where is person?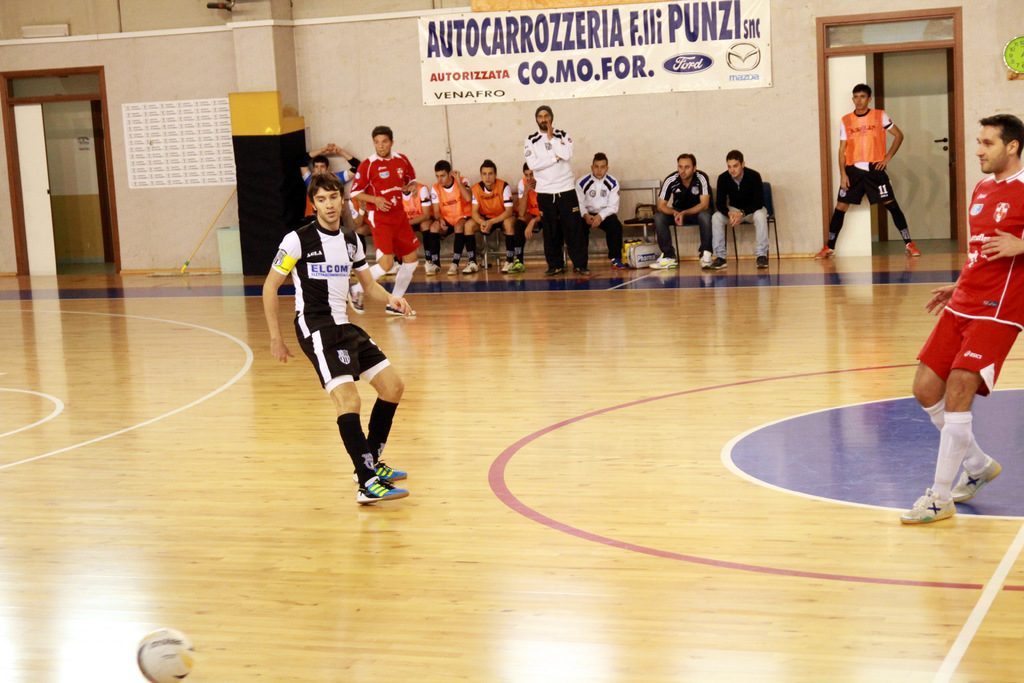
BBox(716, 150, 766, 269).
